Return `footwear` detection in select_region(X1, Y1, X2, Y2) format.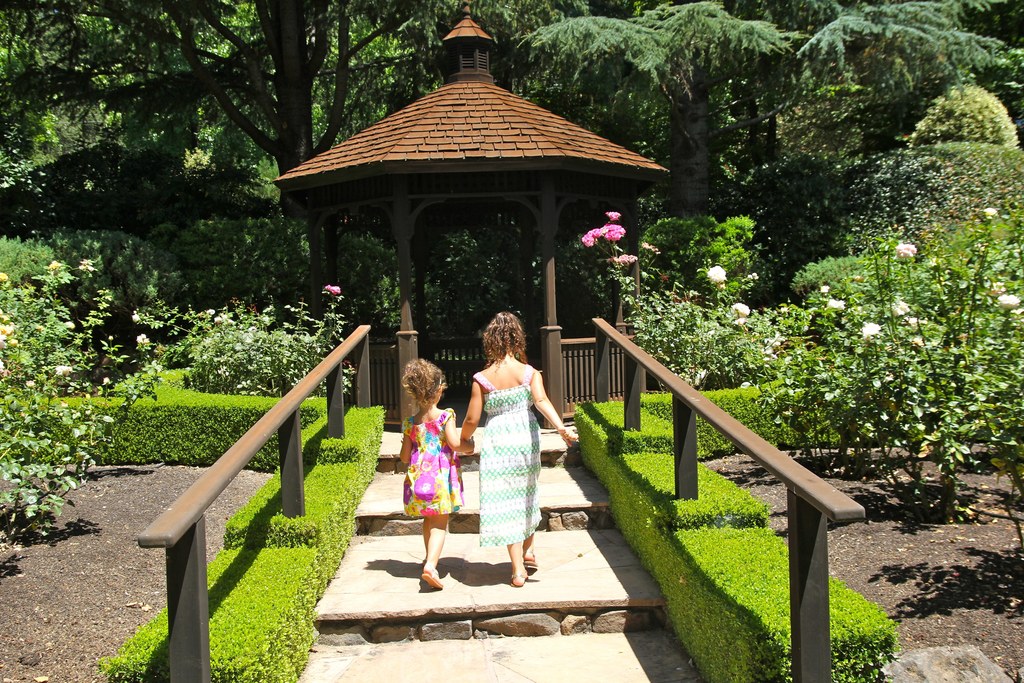
select_region(522, 550, 541, 574).
